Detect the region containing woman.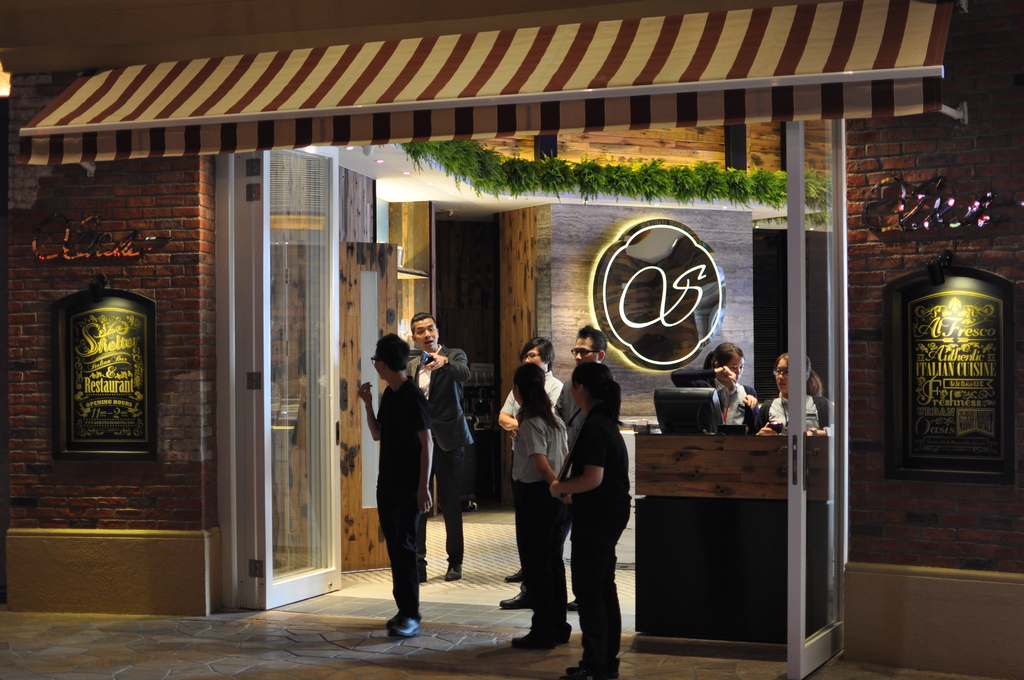
[x1=753, y1=352, x2=838, y2=433].
